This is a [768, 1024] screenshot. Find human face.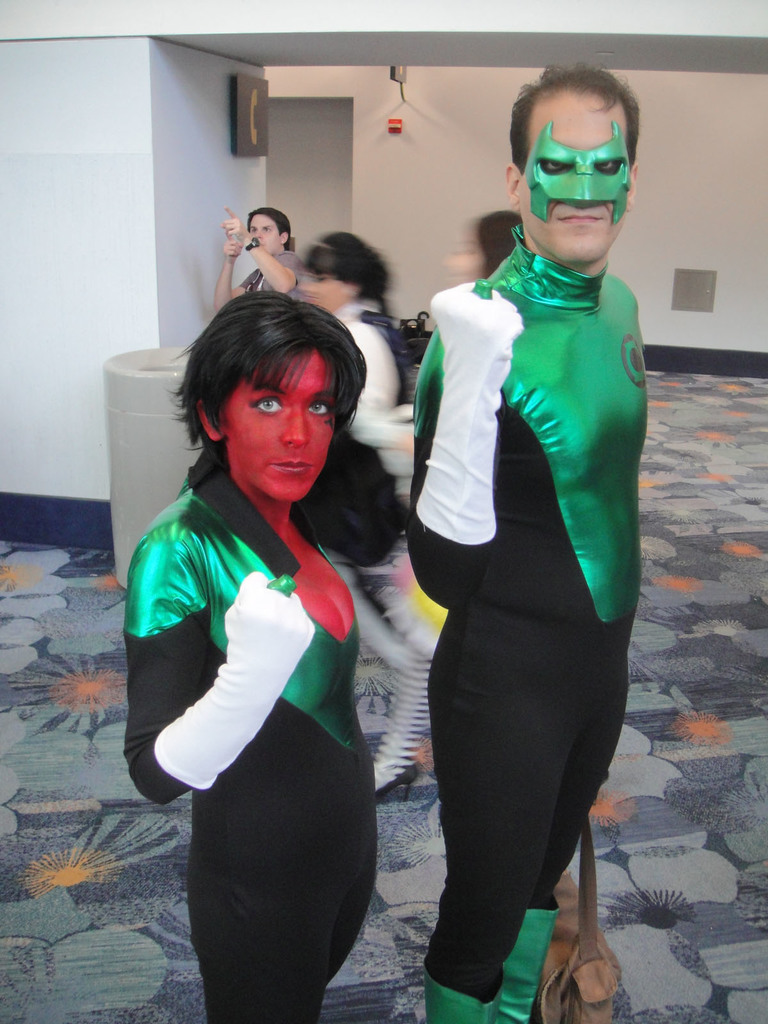
Bounding box: <region>221, 360, 337, 503</region>.
